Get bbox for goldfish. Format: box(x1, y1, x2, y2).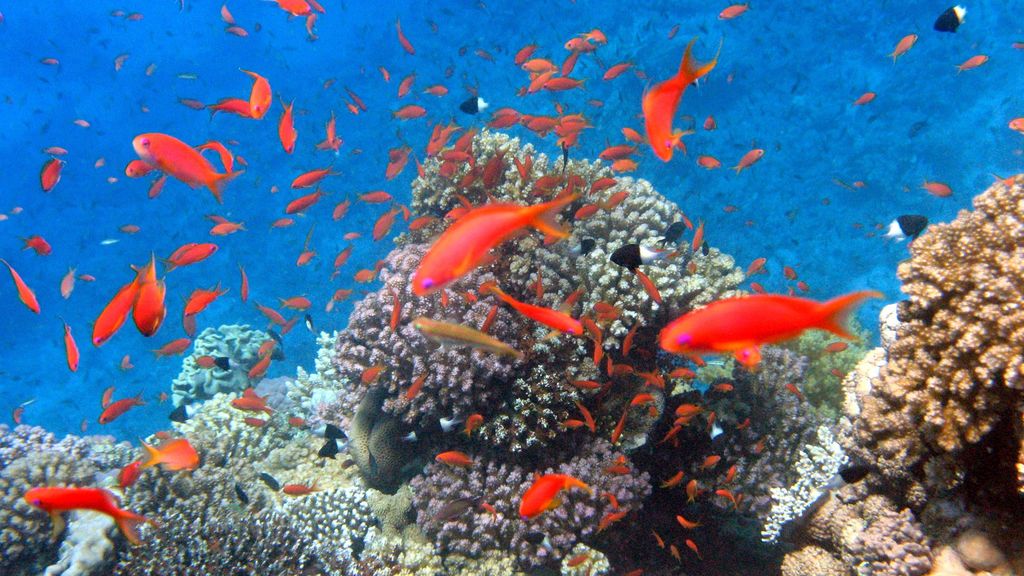
box(242, 416, 266, 429).
